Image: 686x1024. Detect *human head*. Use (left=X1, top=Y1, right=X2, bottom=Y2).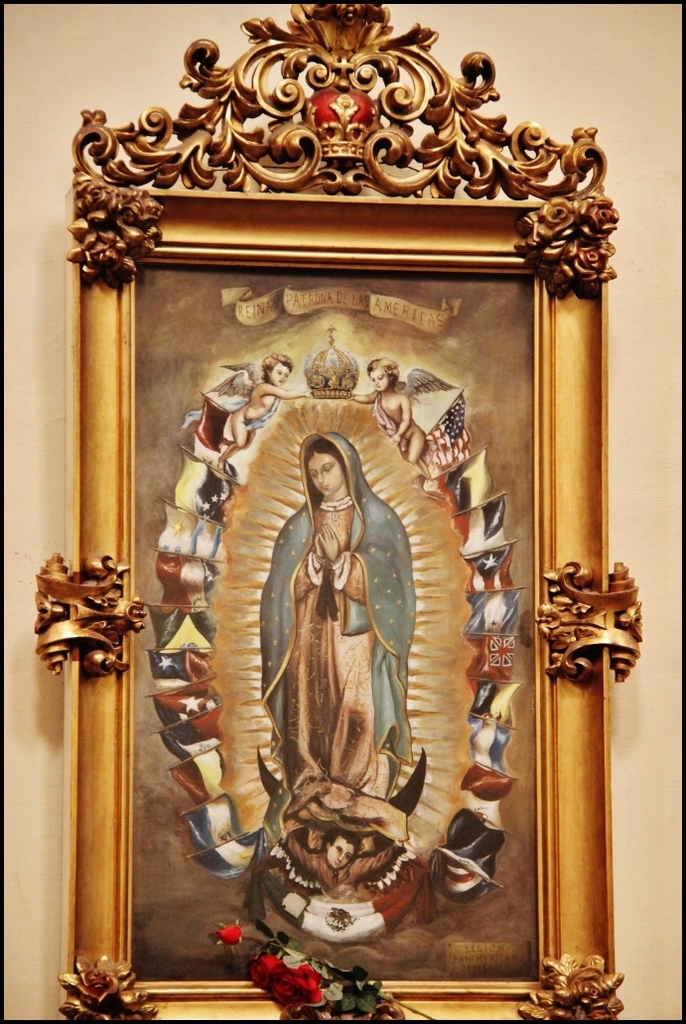
(left=268, top=356, right=286, bottom=386).
